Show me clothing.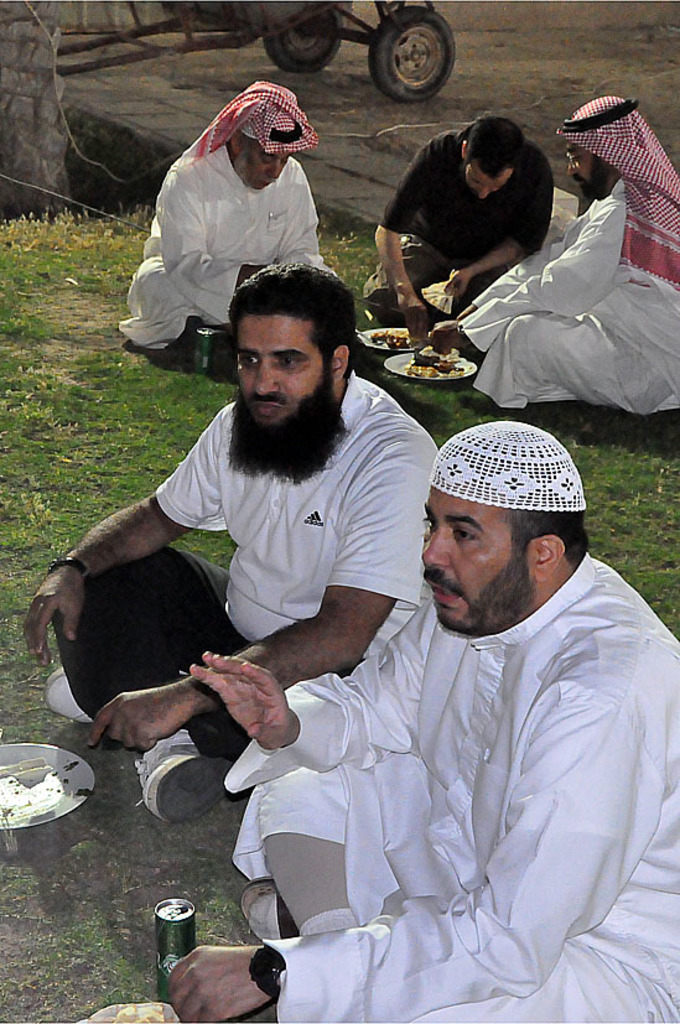
clothing is here: Rect(456, 170, 679, 414).
